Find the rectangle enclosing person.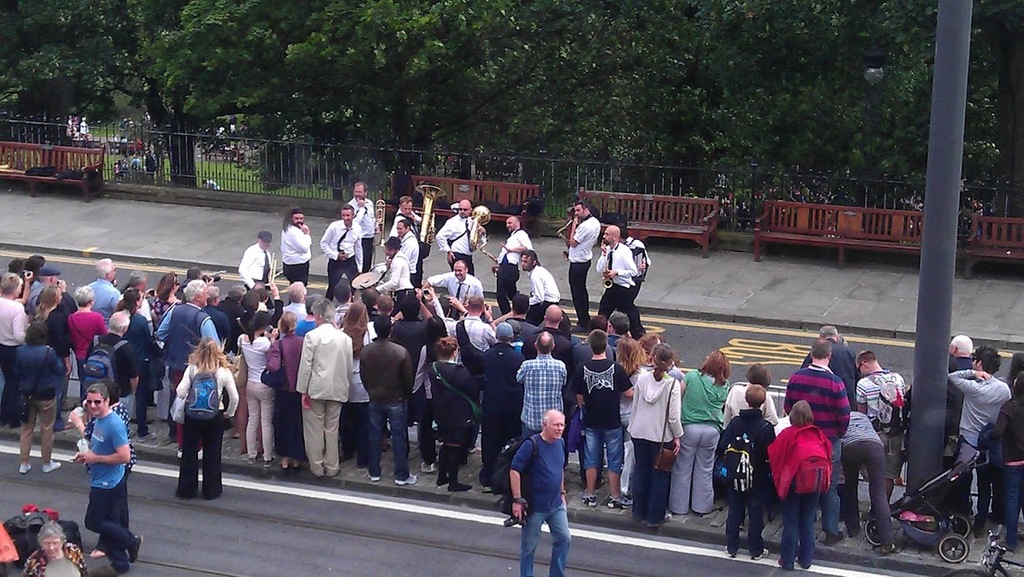
bbox=[522, 245, 565, 324].
